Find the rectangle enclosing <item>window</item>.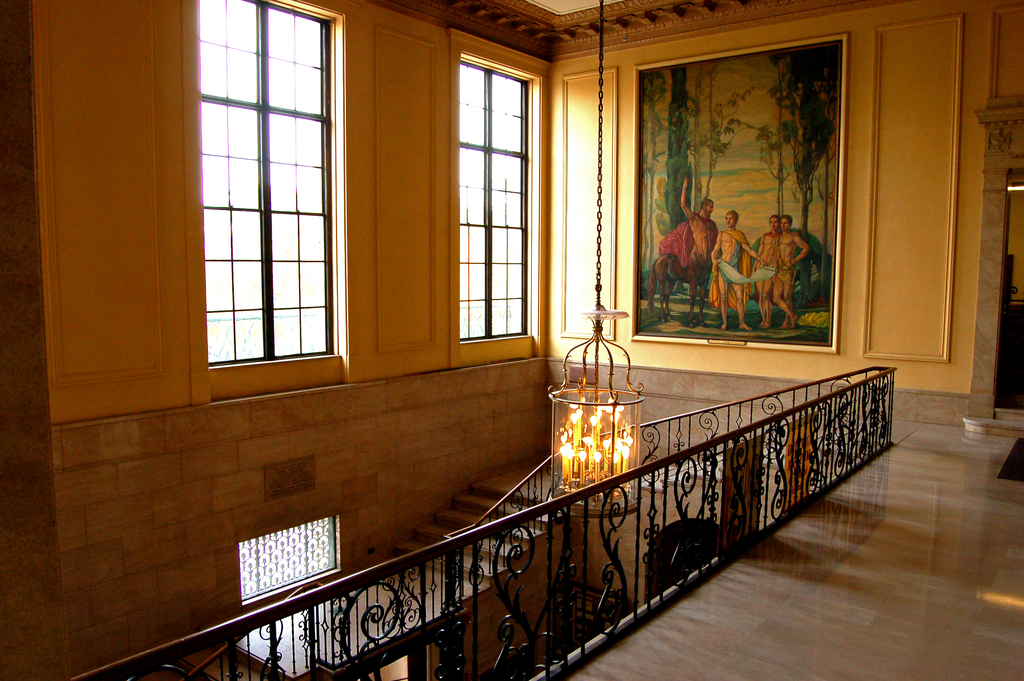
select_region(240, 514, 343, 605).
